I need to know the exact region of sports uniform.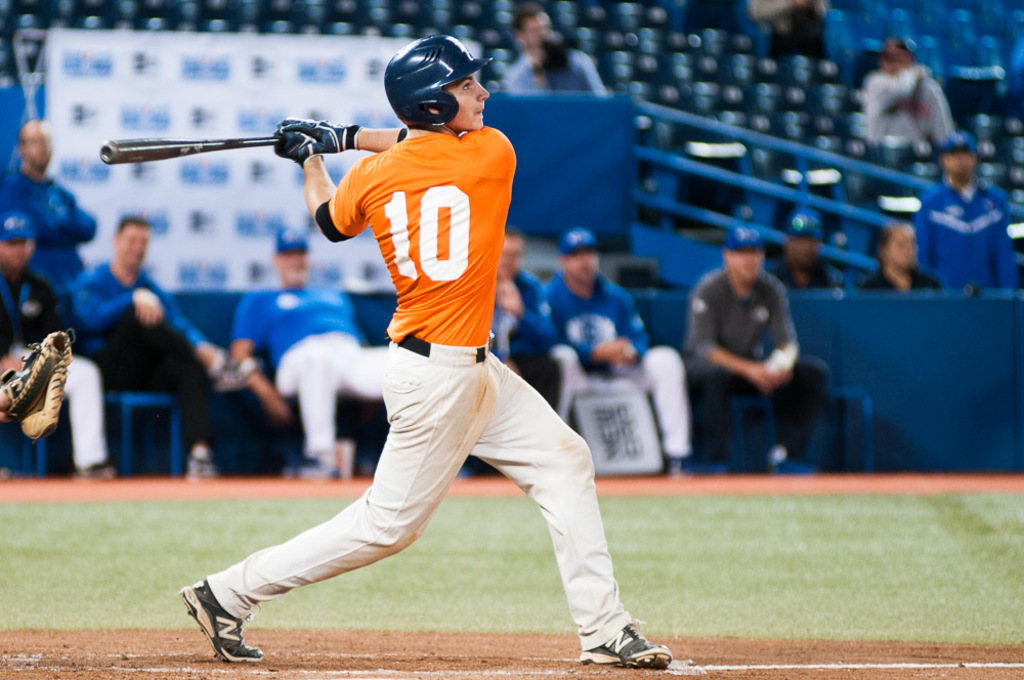
Region: <bbox>178, 34, 671, 668</bbox>.
